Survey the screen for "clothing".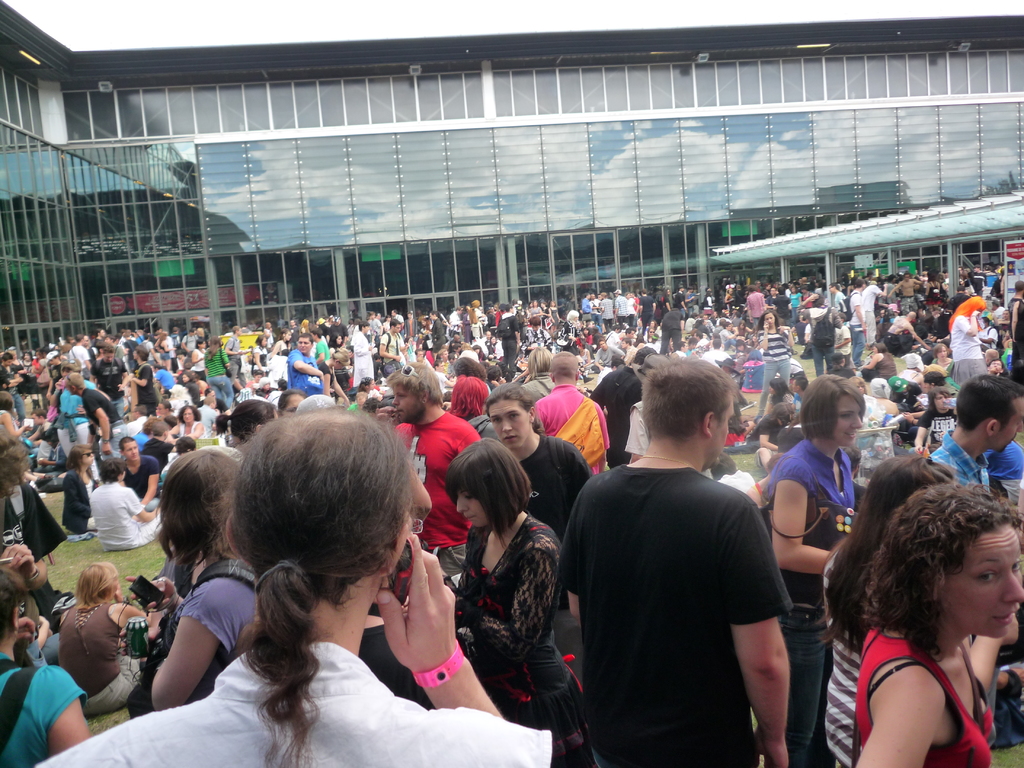
Survey found: 612 297 629 321.
